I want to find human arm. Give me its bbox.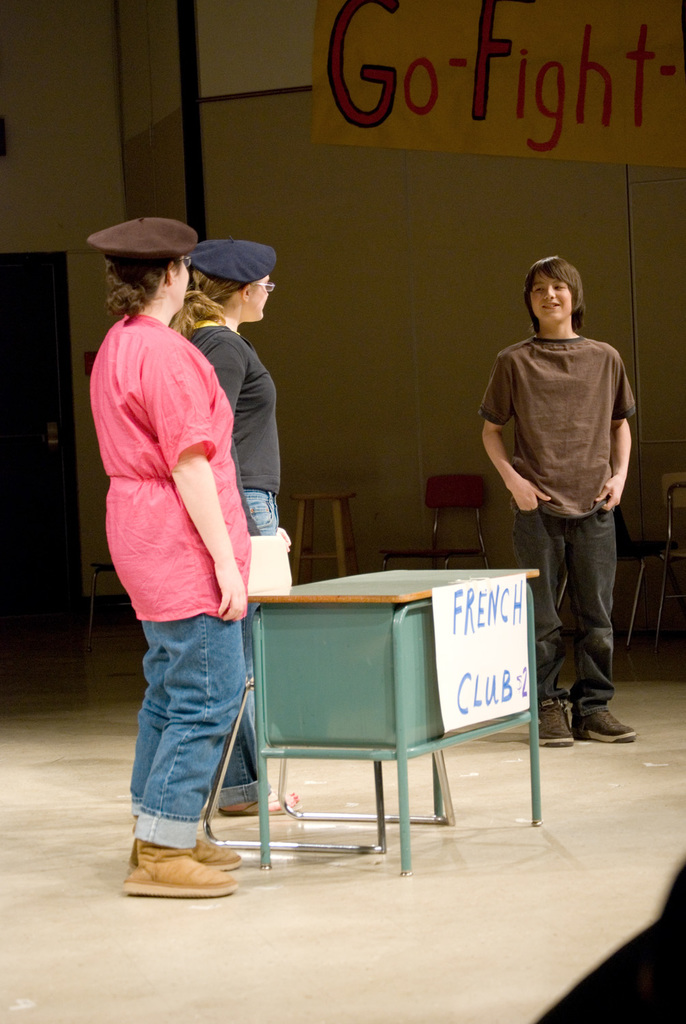
[left=595, top=352, right=642, bottom=518].
